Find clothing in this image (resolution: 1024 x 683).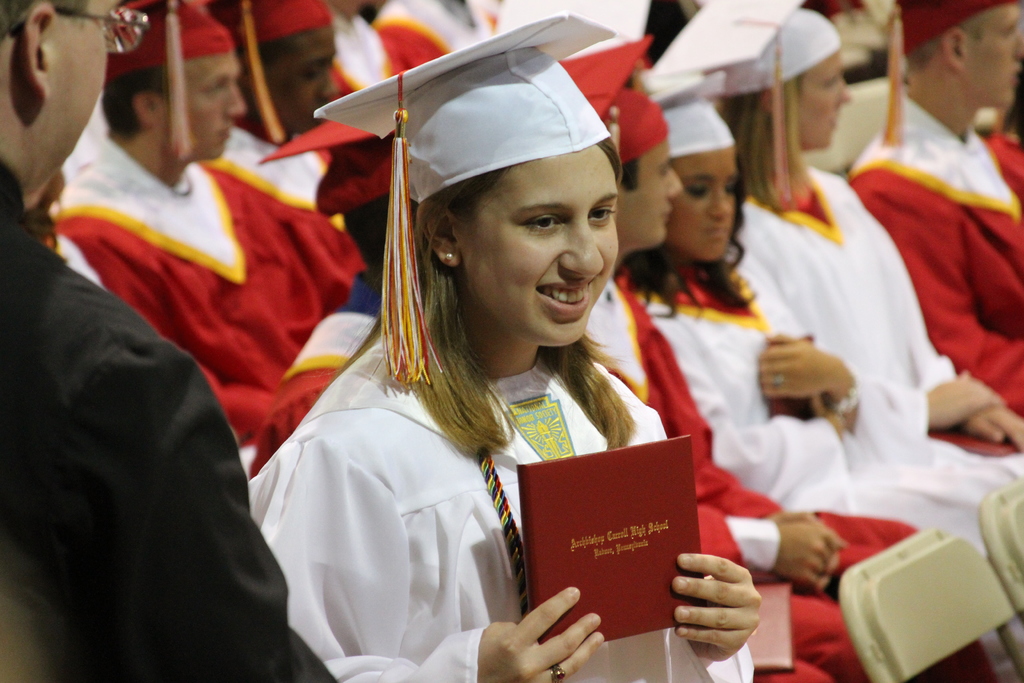
(left=629, top=247, right=1006, bottom=562).
